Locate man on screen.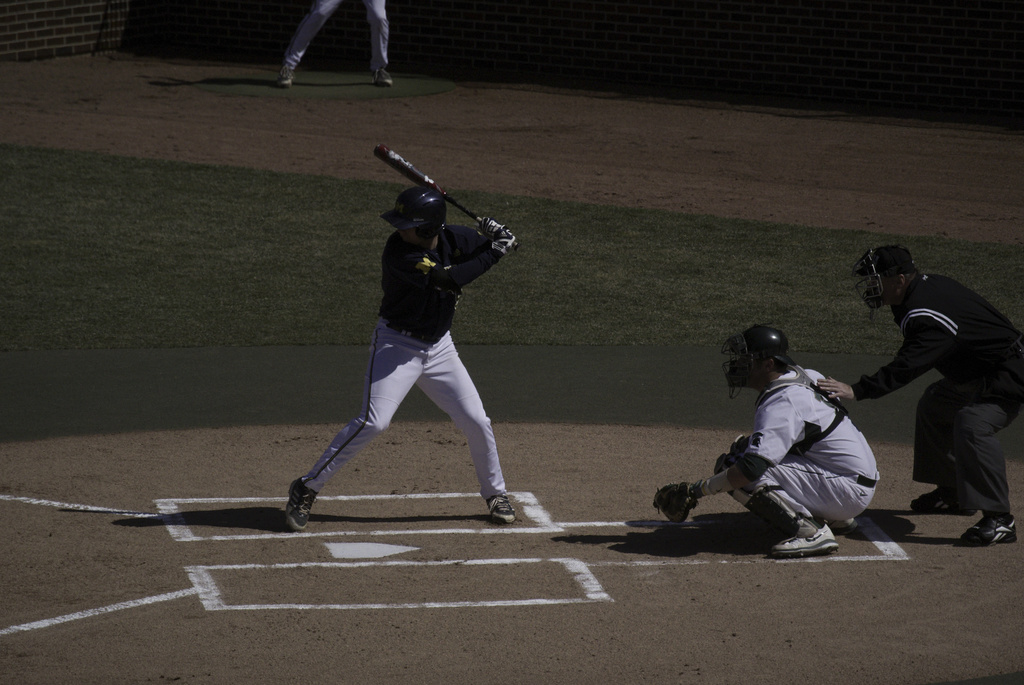
On screen at {"left": 284, "top": 187, "right": 515, "bottom": 527}.
